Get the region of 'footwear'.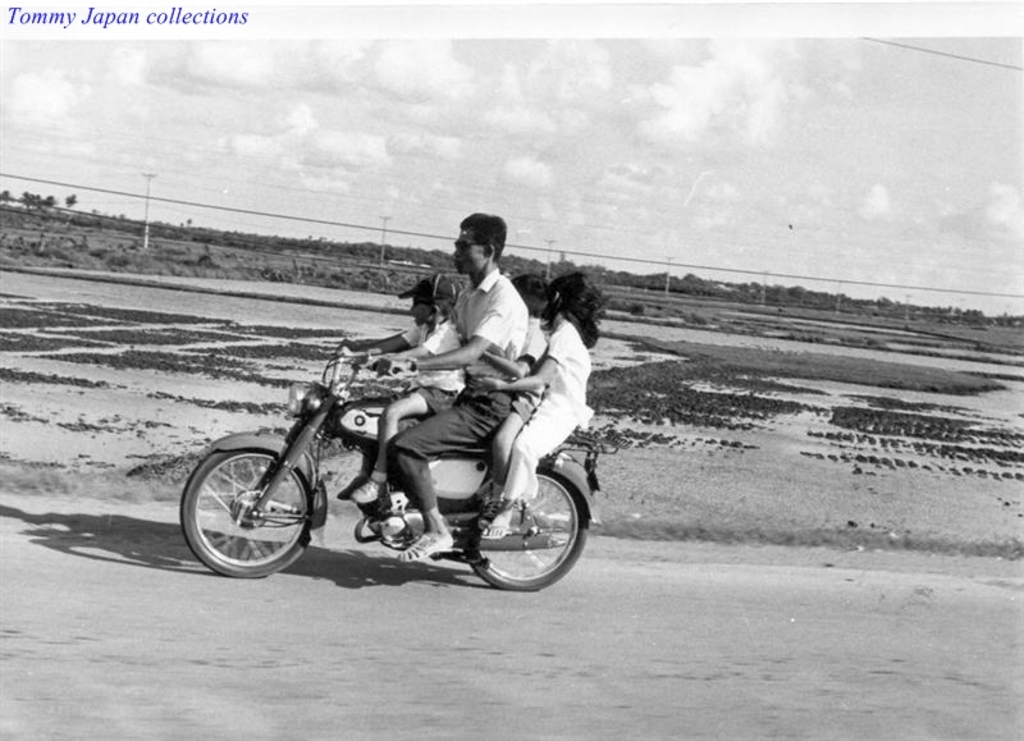
(x1=352, y1=472, x2=389, y2=500).
